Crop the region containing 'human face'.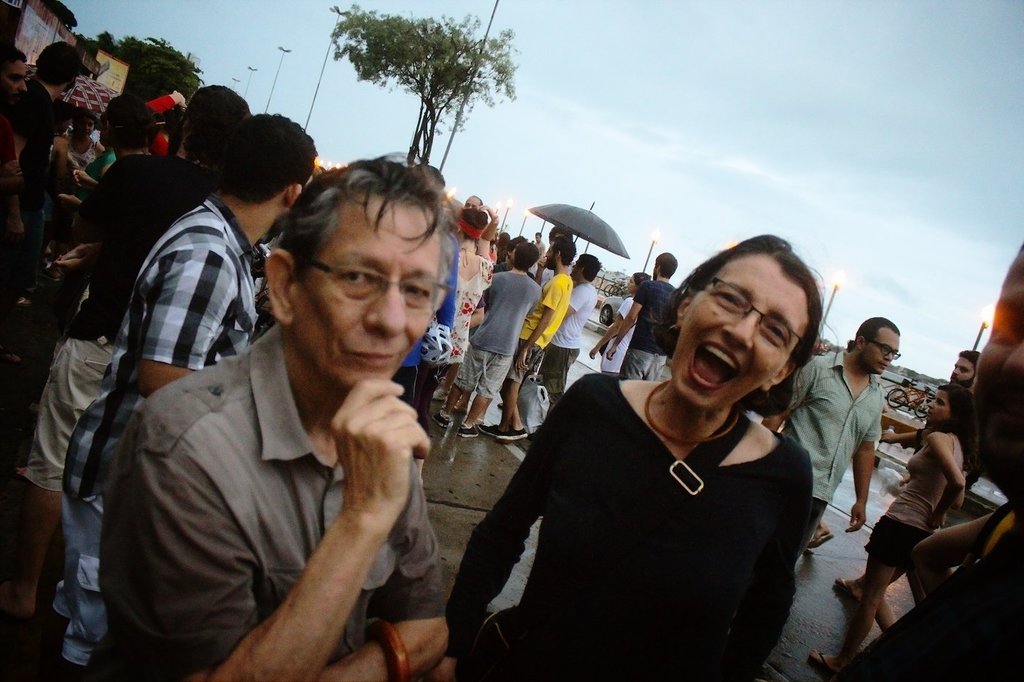
Crop region: box=[77, 113, 98, 142].
